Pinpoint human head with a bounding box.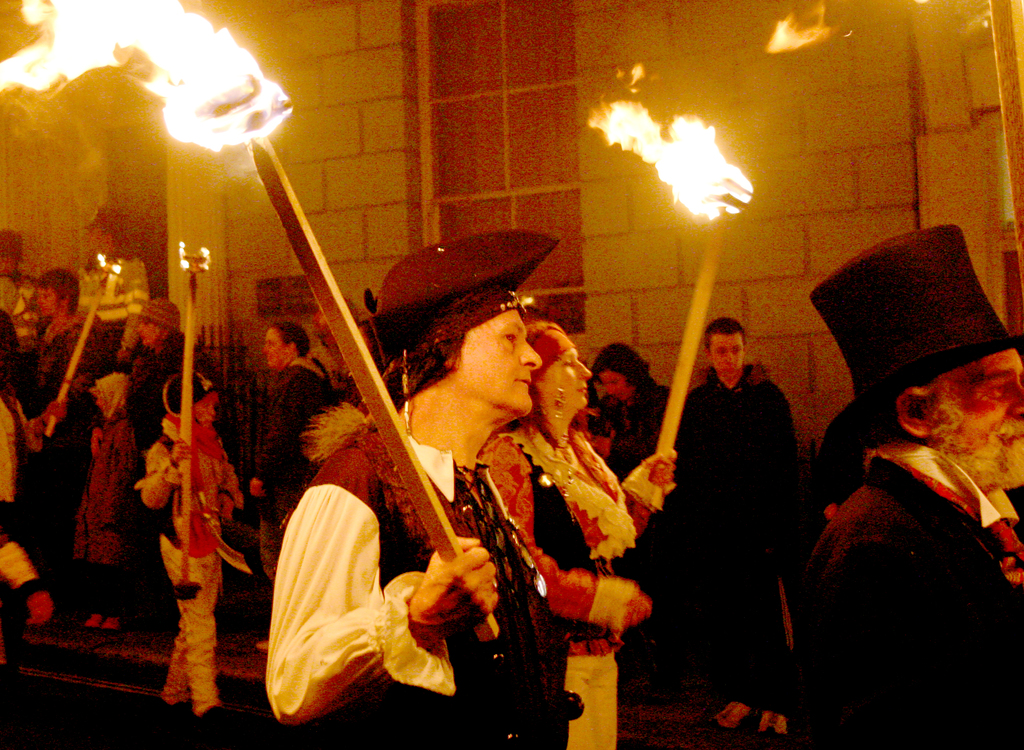
707 323 746 375.
